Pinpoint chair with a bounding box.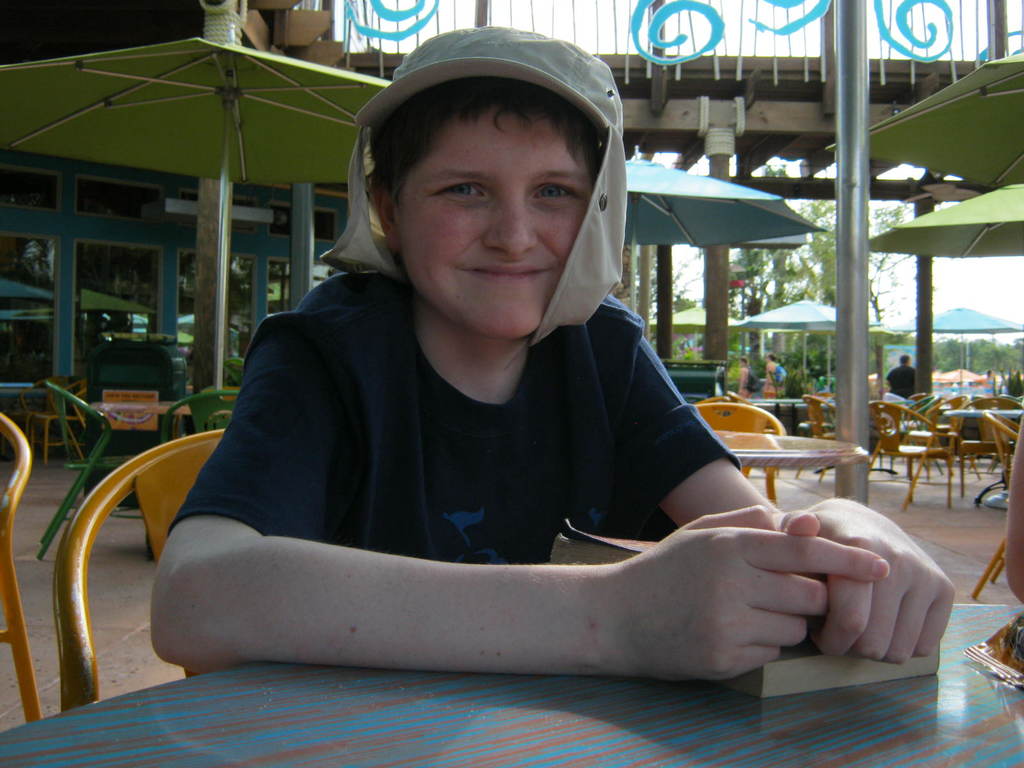
box(39, 385, 149, 553).
